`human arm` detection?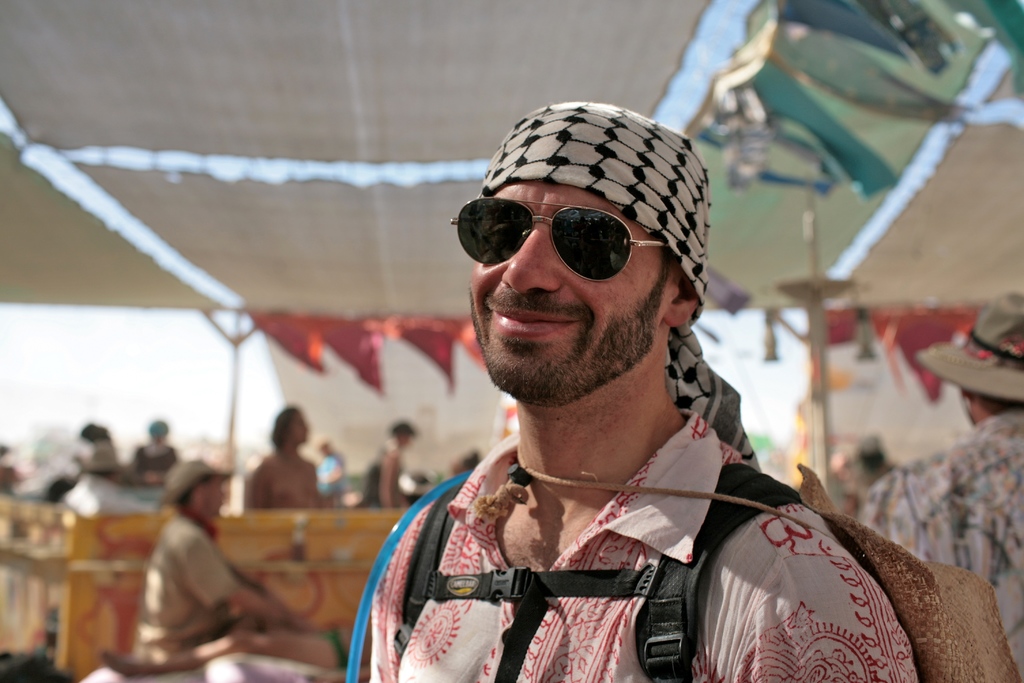
376/444/404/513
